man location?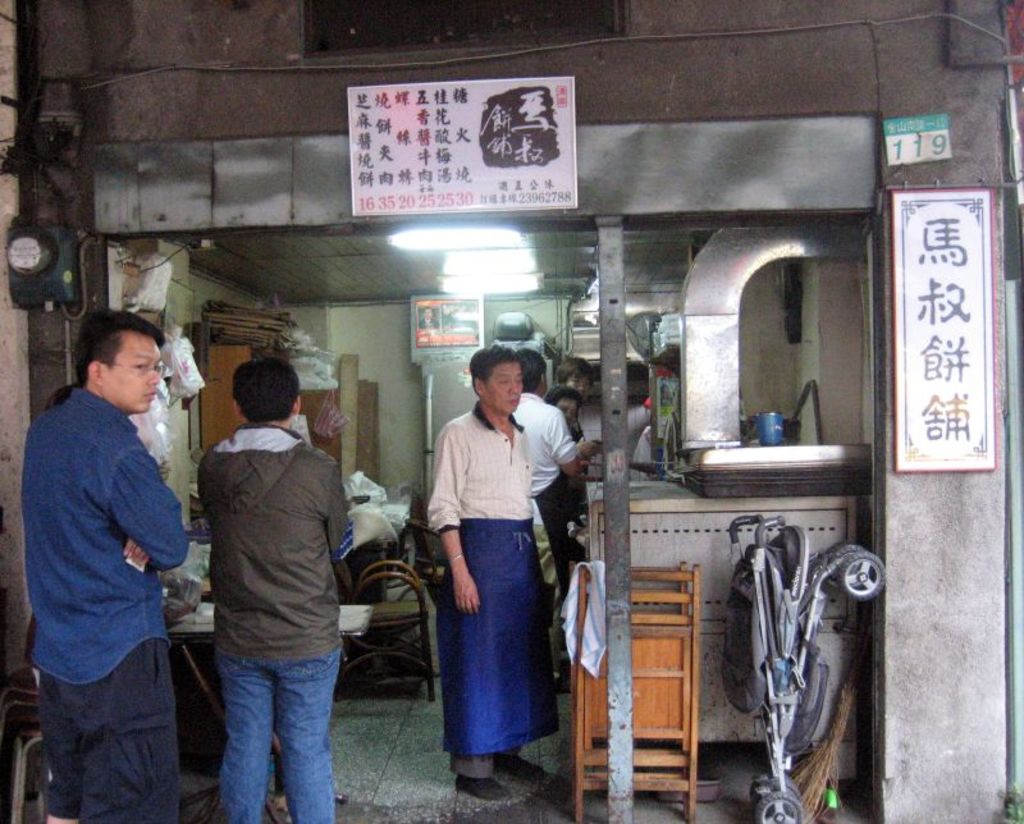
426, 345, 557, 792
